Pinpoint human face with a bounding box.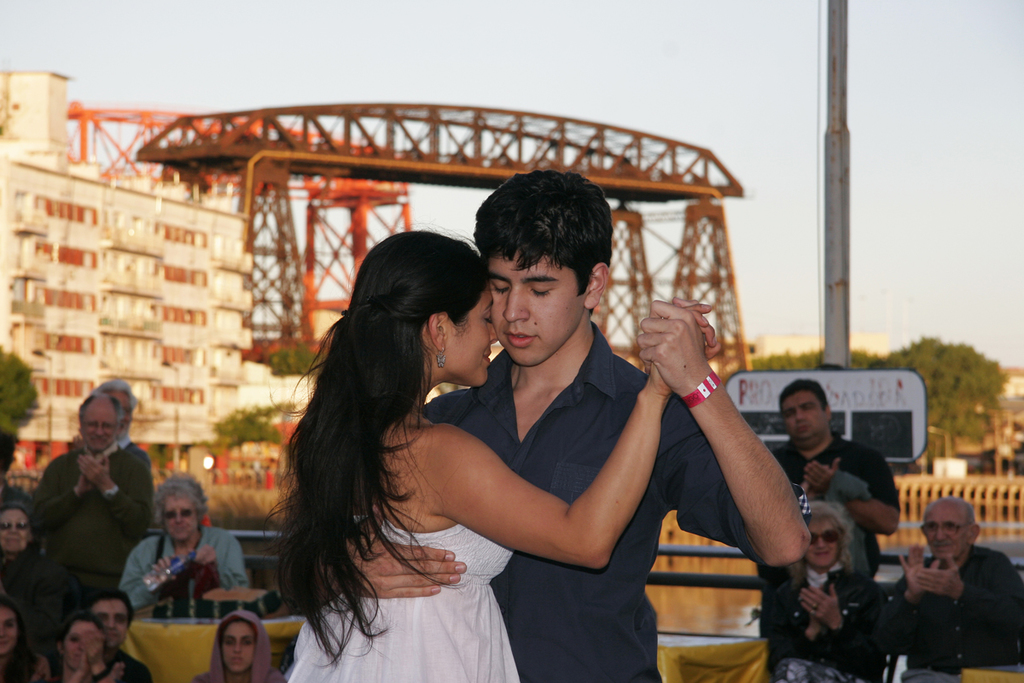
[x1=72, y1=620, x2=96, y2=661].
